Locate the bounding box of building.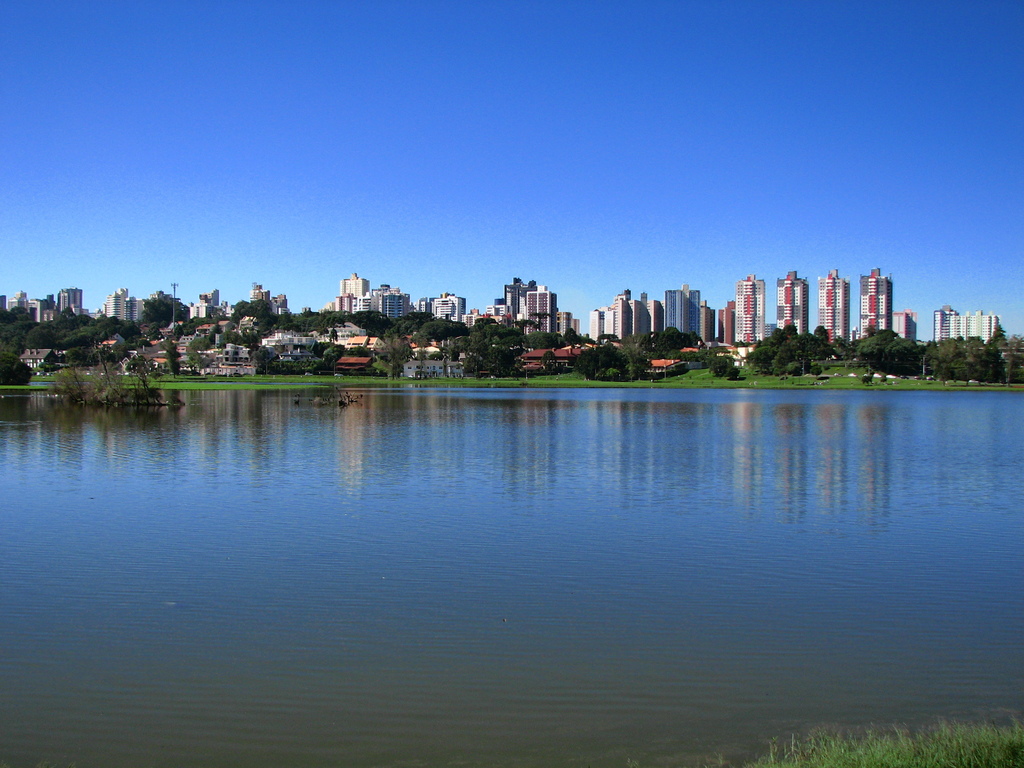
Bounding box: (847,330,861,341).
